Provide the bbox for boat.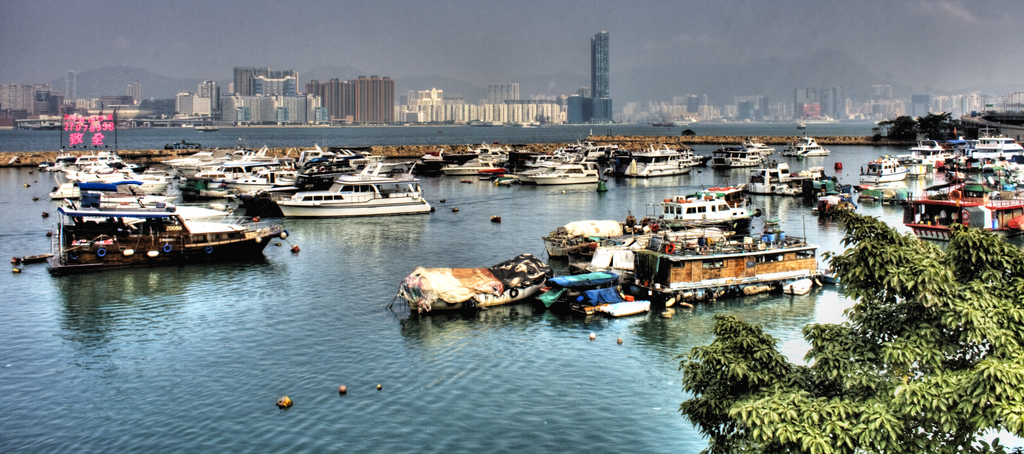
[60, 177, 235, 223].
